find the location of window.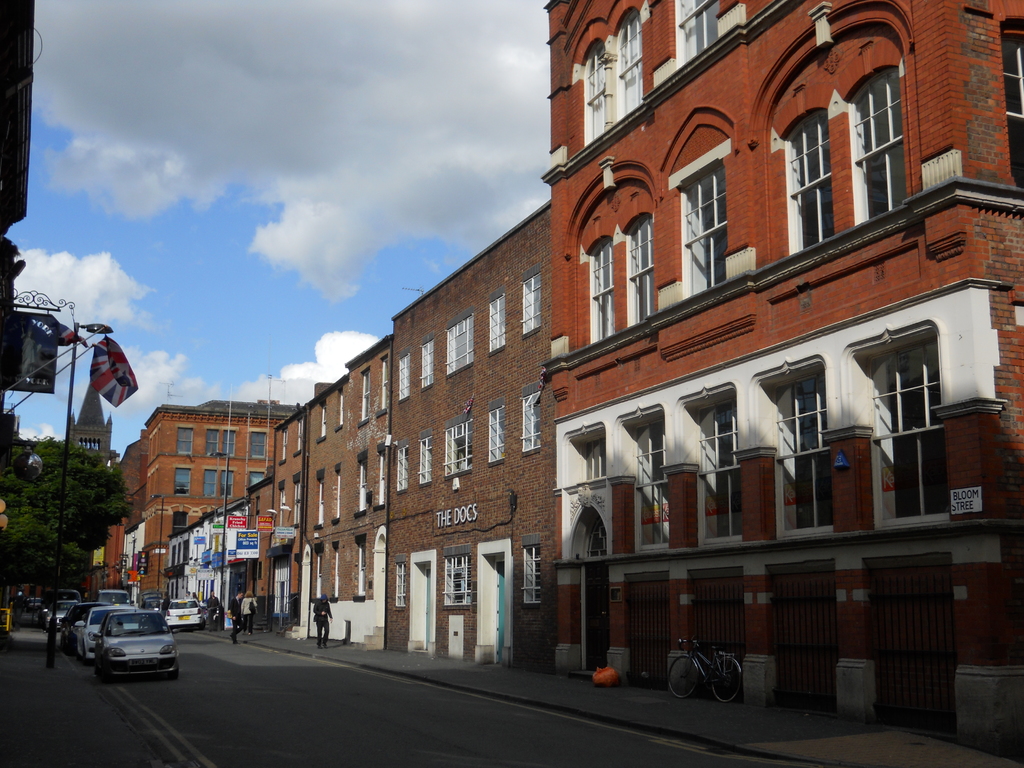
Location: (x1=591, y1=236, x2=620, y2=341).
